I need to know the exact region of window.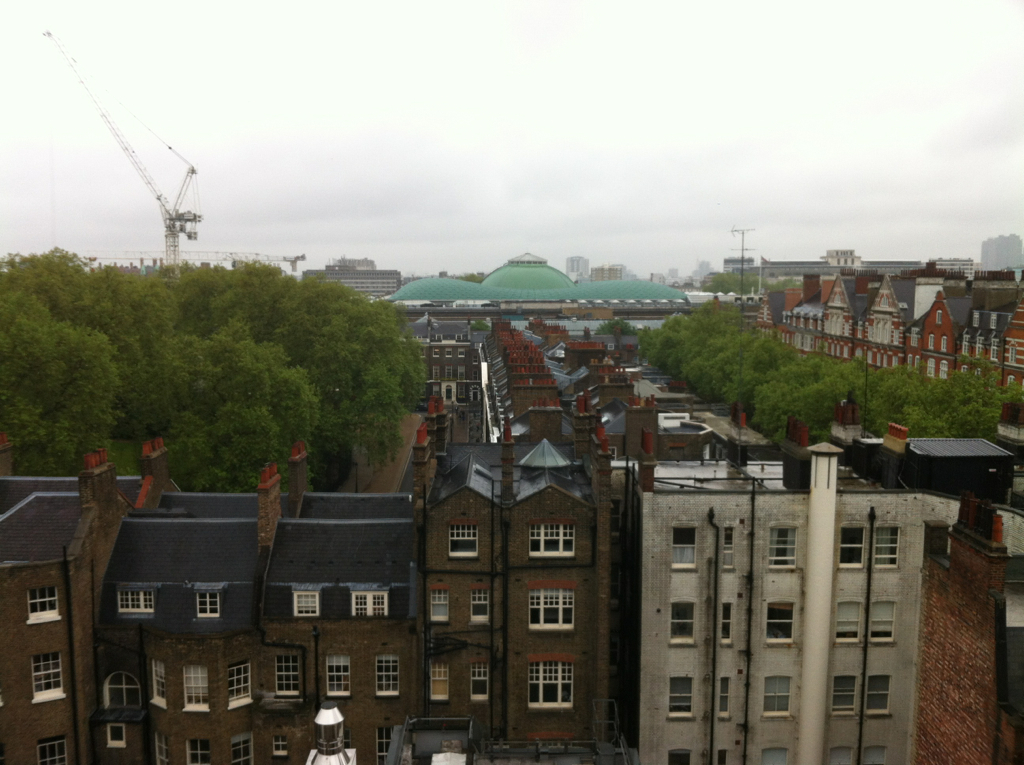
Region: x1=371, y1=652, x2=400, y2=694.
